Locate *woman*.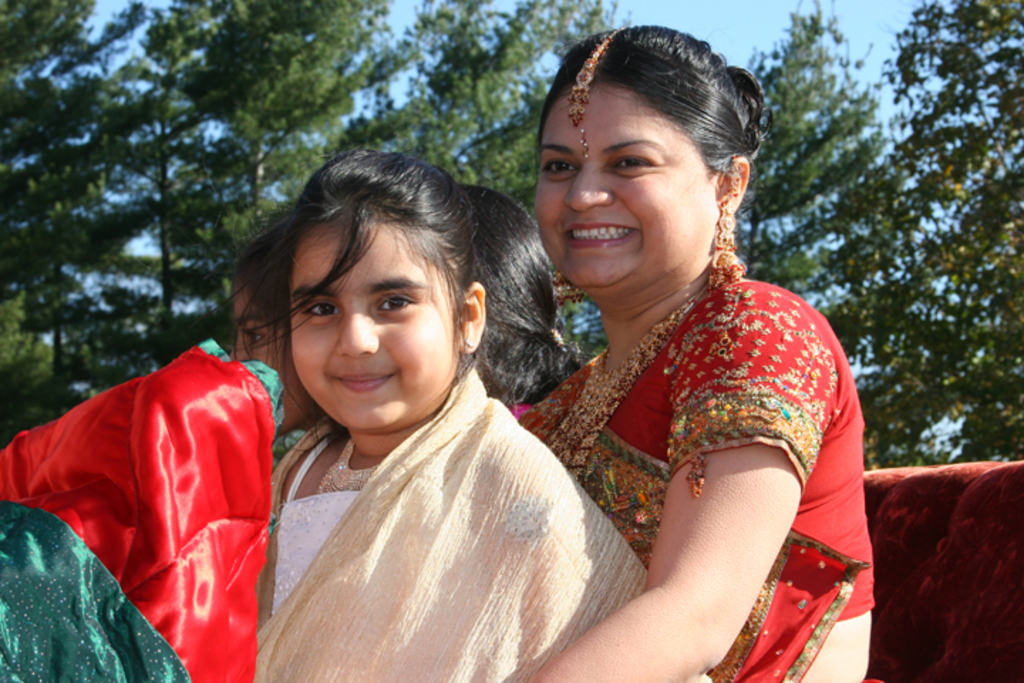
Bounding box: bbox(452, 168, 577, 415).
